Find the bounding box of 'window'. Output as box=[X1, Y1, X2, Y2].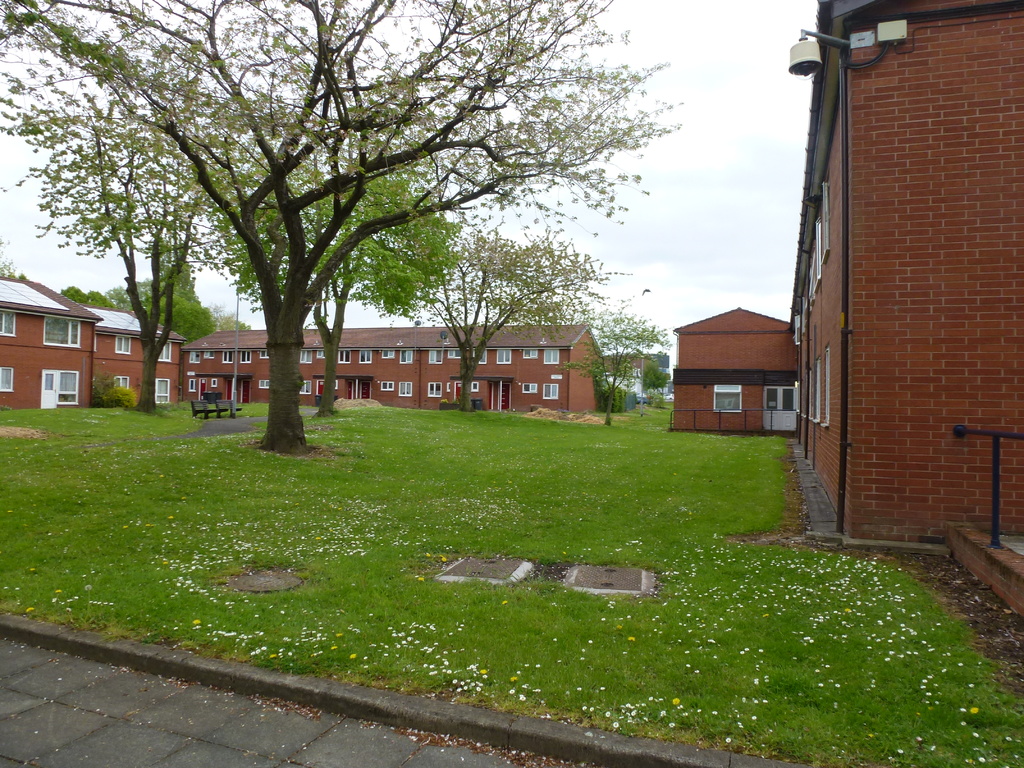
box=[473, 351, 486, 364].
